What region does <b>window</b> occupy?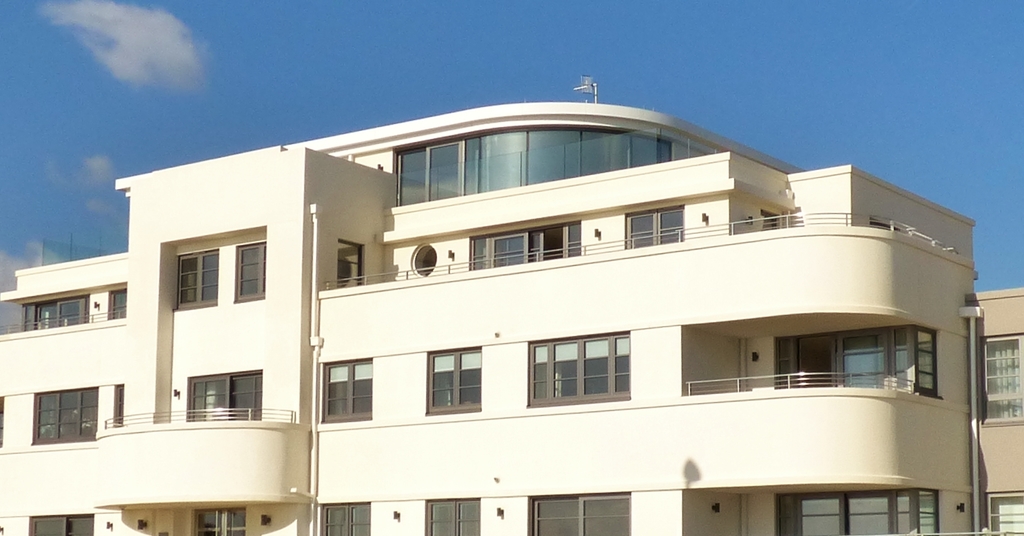
[977,498,1023,535].
